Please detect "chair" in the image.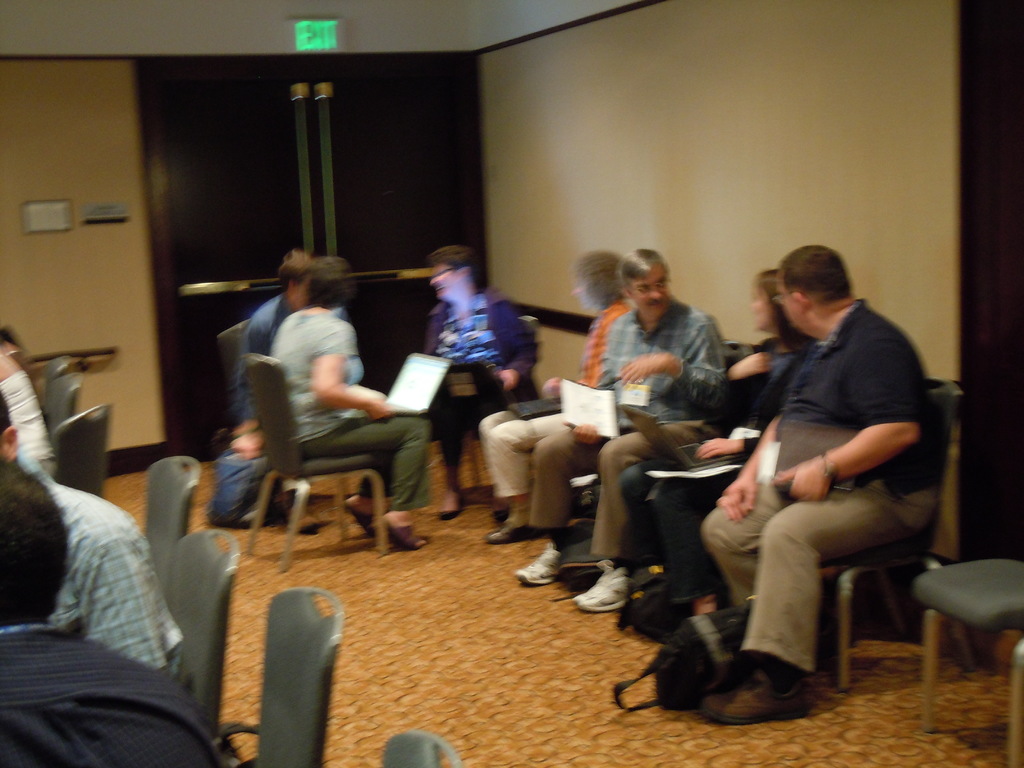
(left=375, top=726, right=461, bottom=767).
